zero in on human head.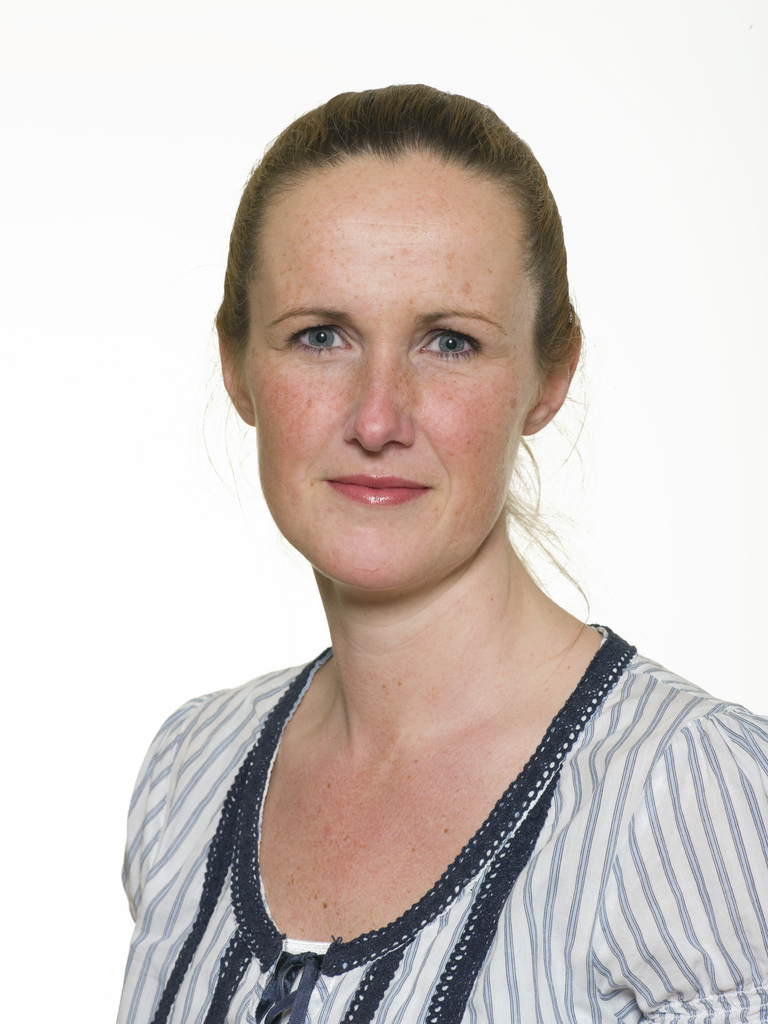
Zeroed in: Rect(223, 90, 578, 541).
